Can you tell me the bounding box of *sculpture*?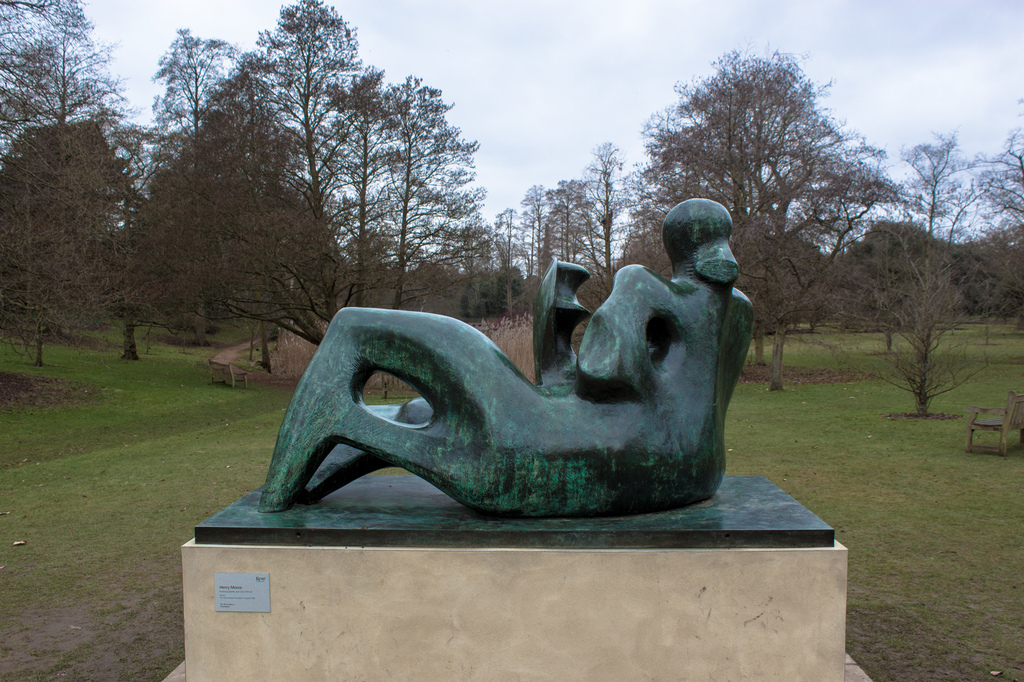
259, 196, 759, 525.
